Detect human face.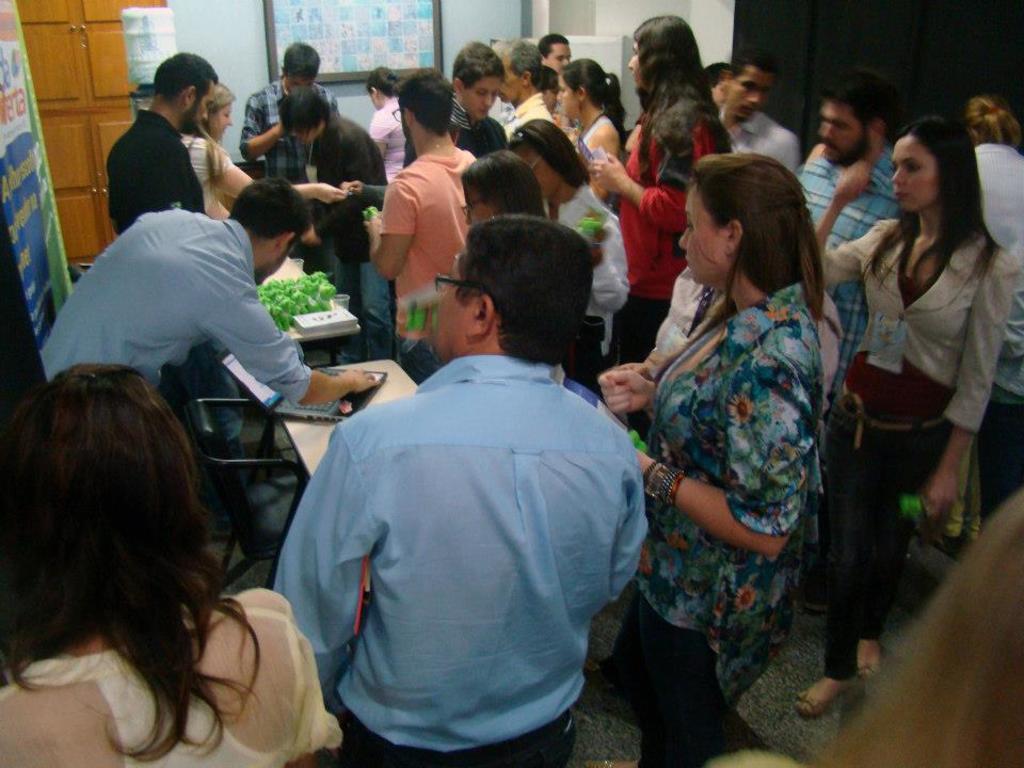
Detected at <box>817,98,865,165</box>.
